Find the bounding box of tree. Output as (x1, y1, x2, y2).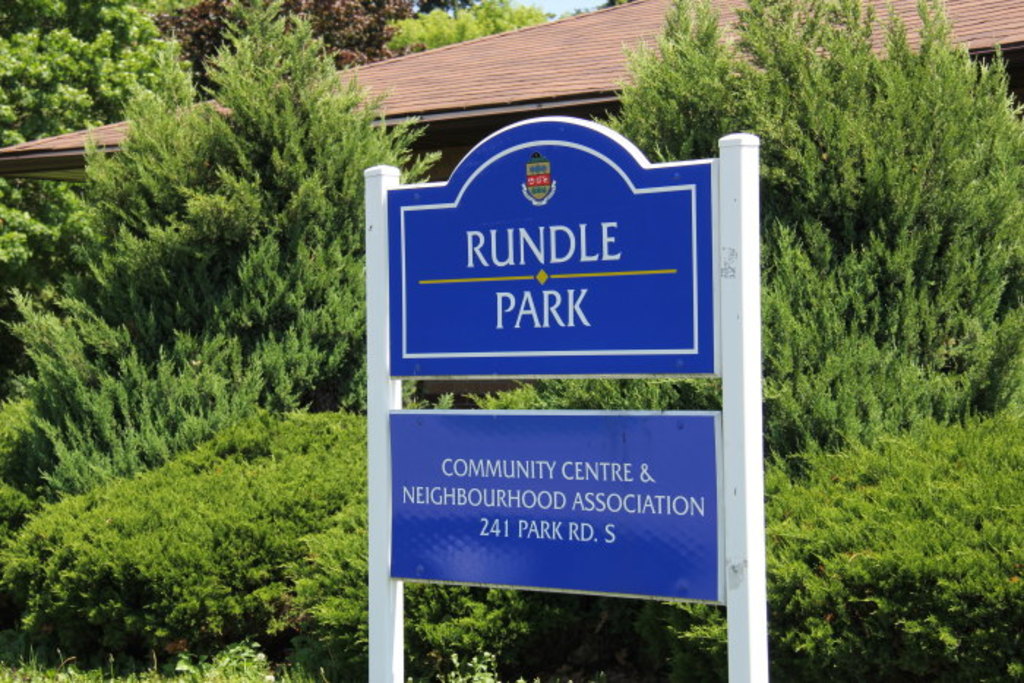
(0, 0, 152, 158).
